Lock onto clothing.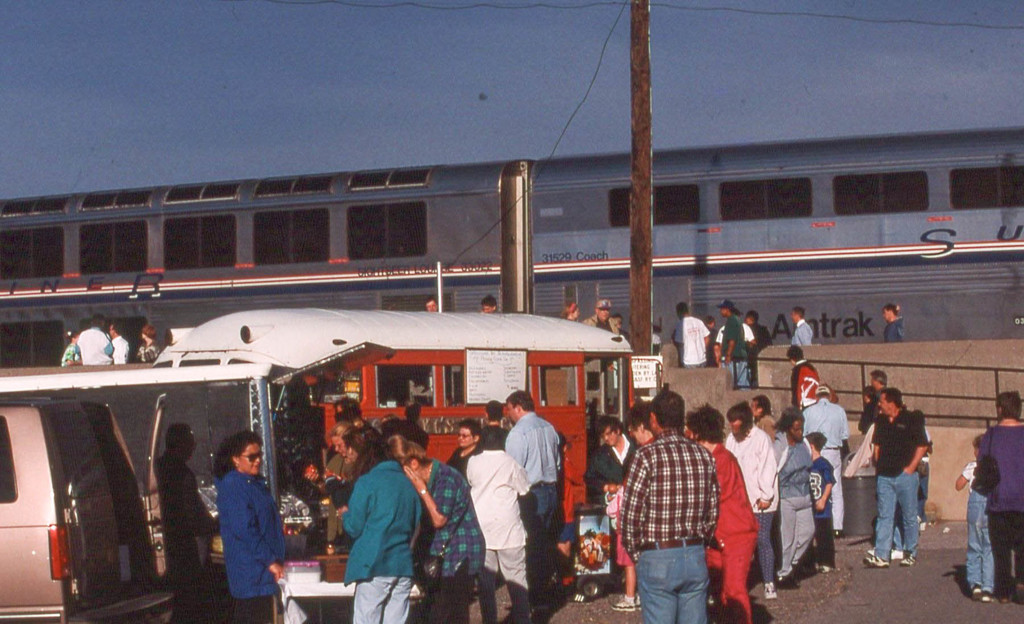
Locked: 712:523:755:621.
